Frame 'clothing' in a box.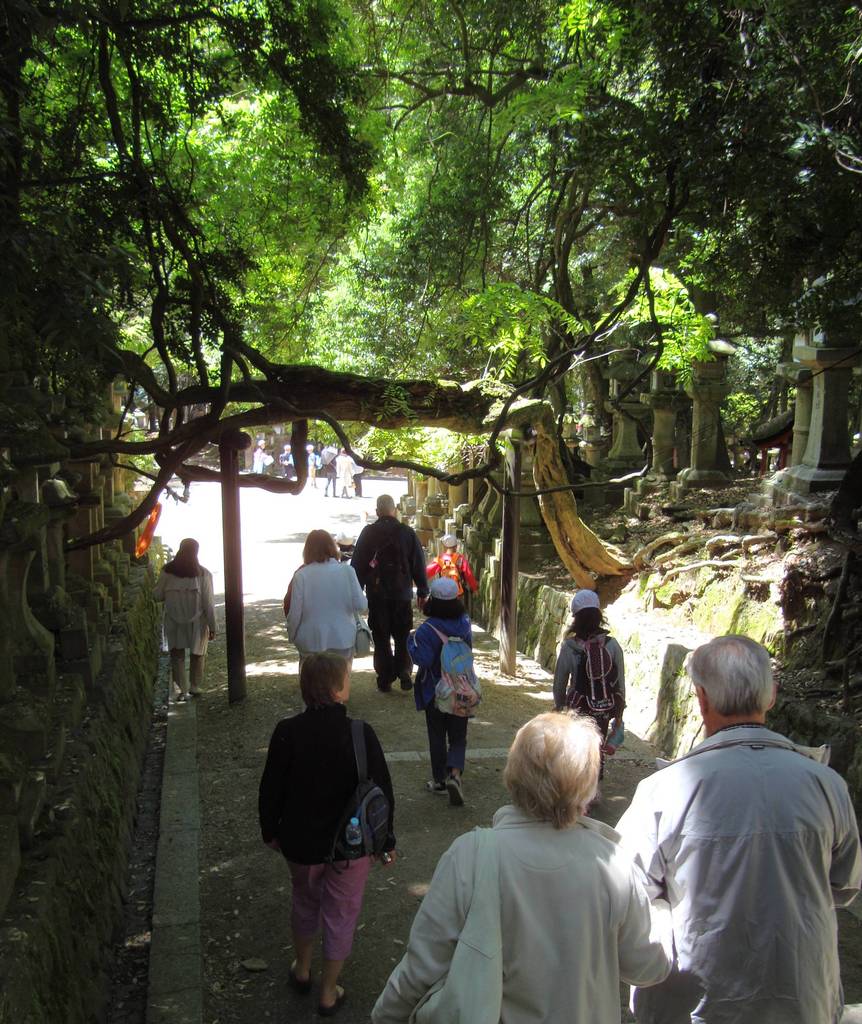
<bbox>158, 564, 212, 650</bbox>.
